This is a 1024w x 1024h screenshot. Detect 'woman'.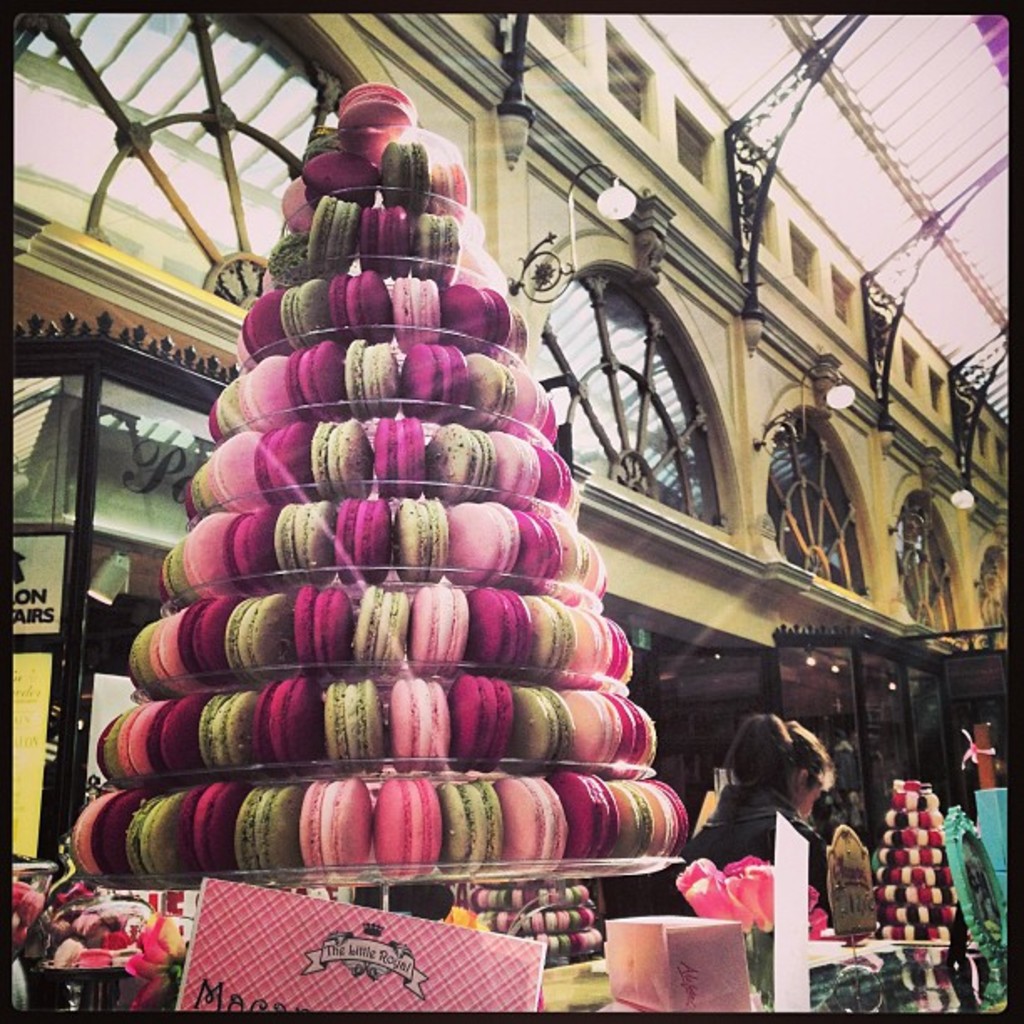
<bbox>669, 711, 848, 954</bbox>.
